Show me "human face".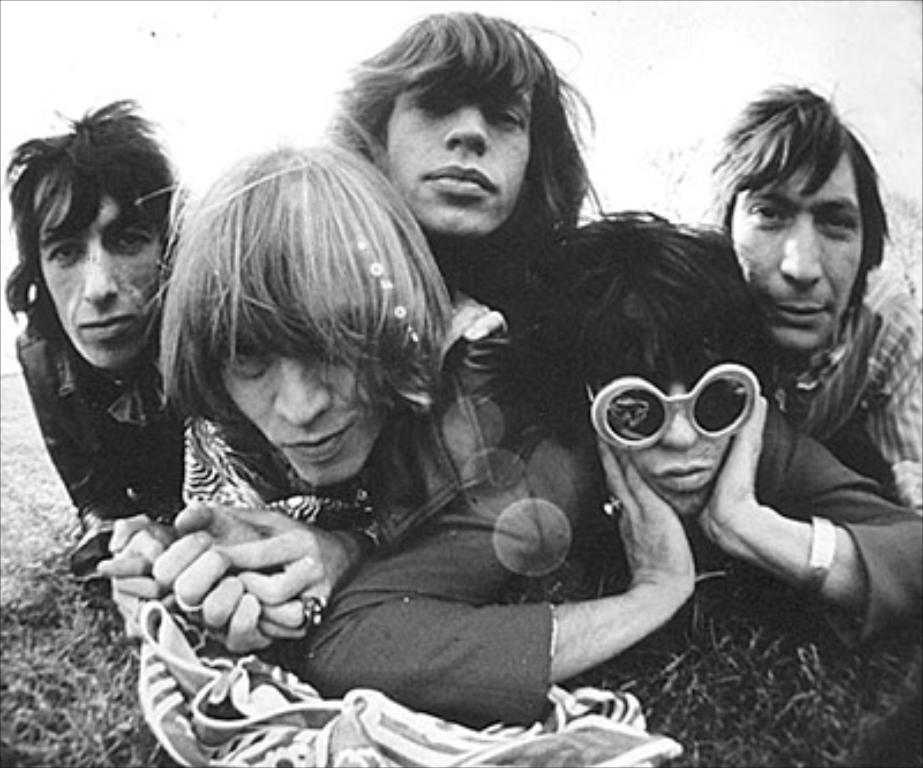
"human face" is here: x1=595, y1=309, x2=738, y2=517.
